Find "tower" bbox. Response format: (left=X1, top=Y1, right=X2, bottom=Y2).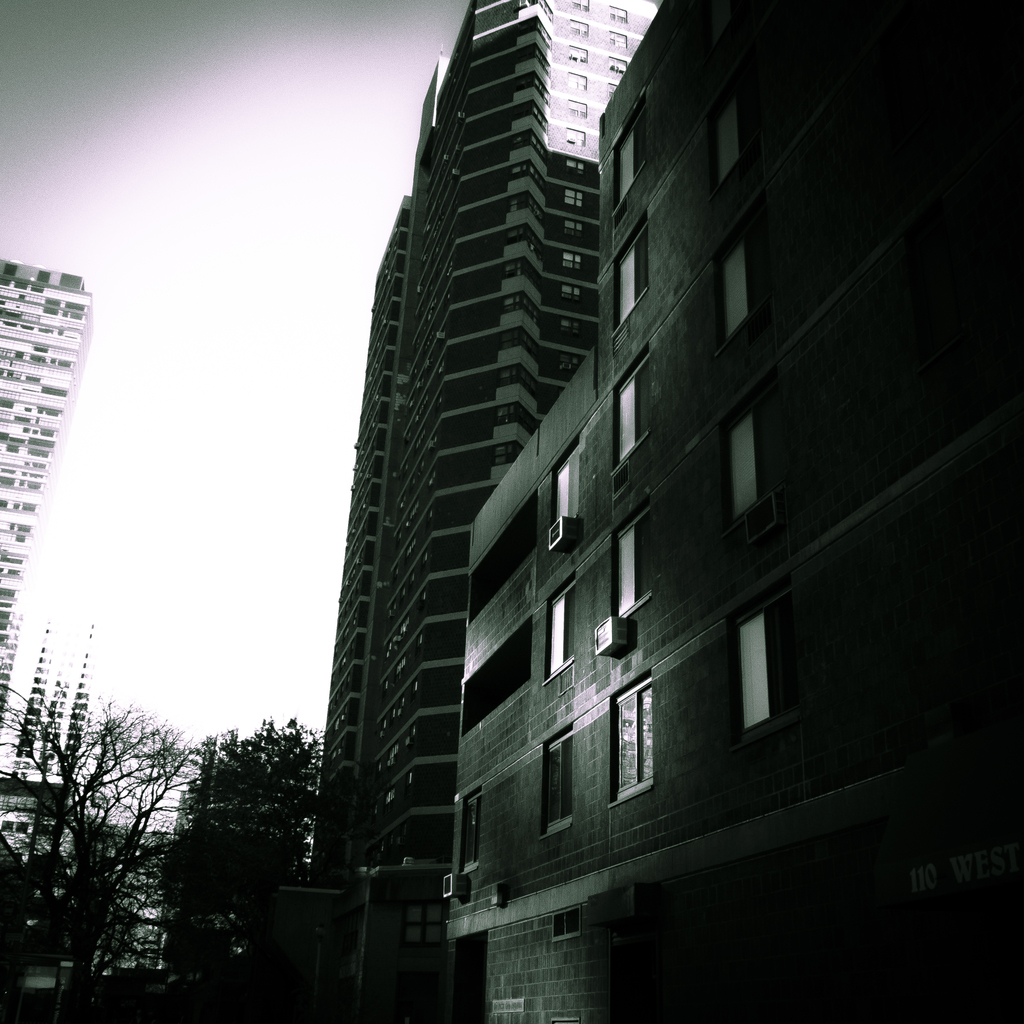
(left=0, top=257, right=79, bottom=720).
